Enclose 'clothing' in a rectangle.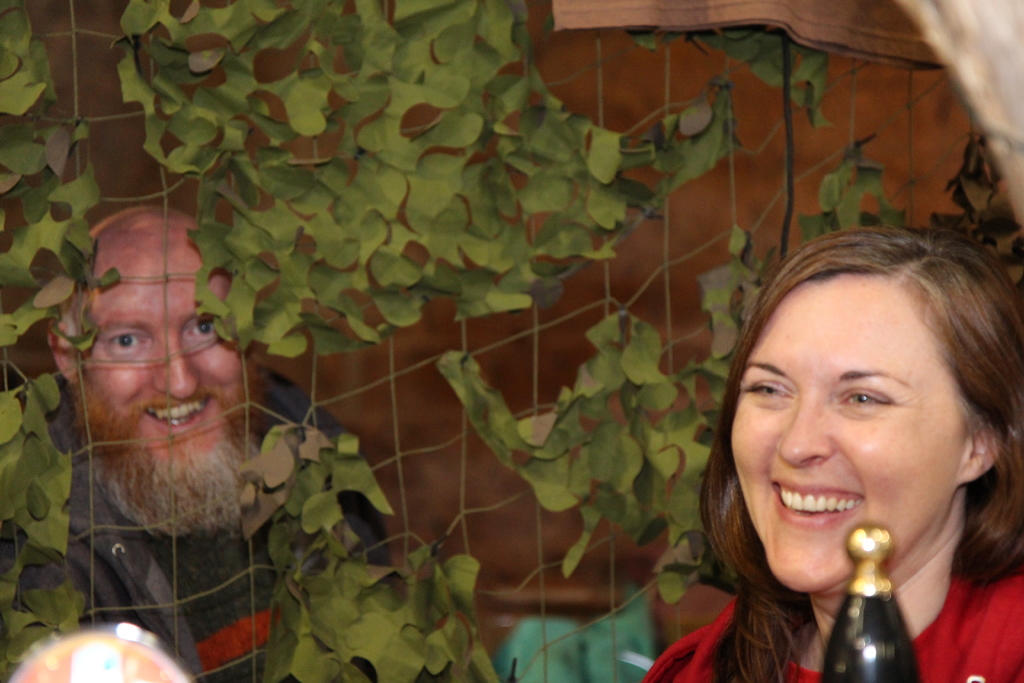
bbox(12, 347, 403, 682).
